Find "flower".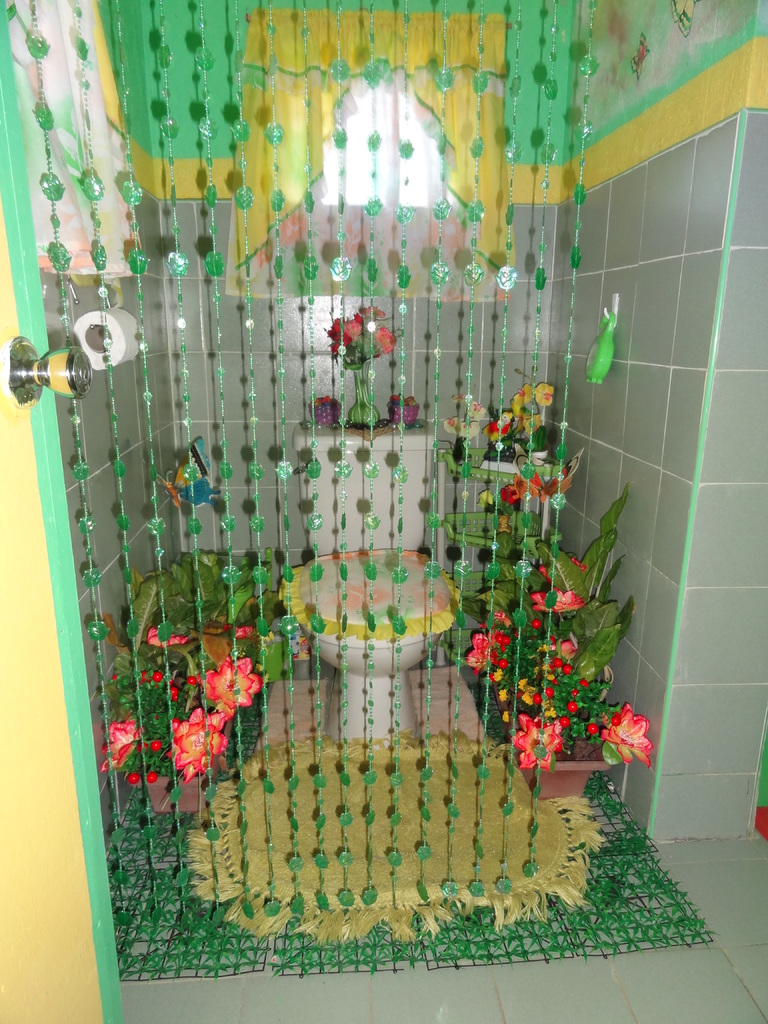
203:662:264:708.
